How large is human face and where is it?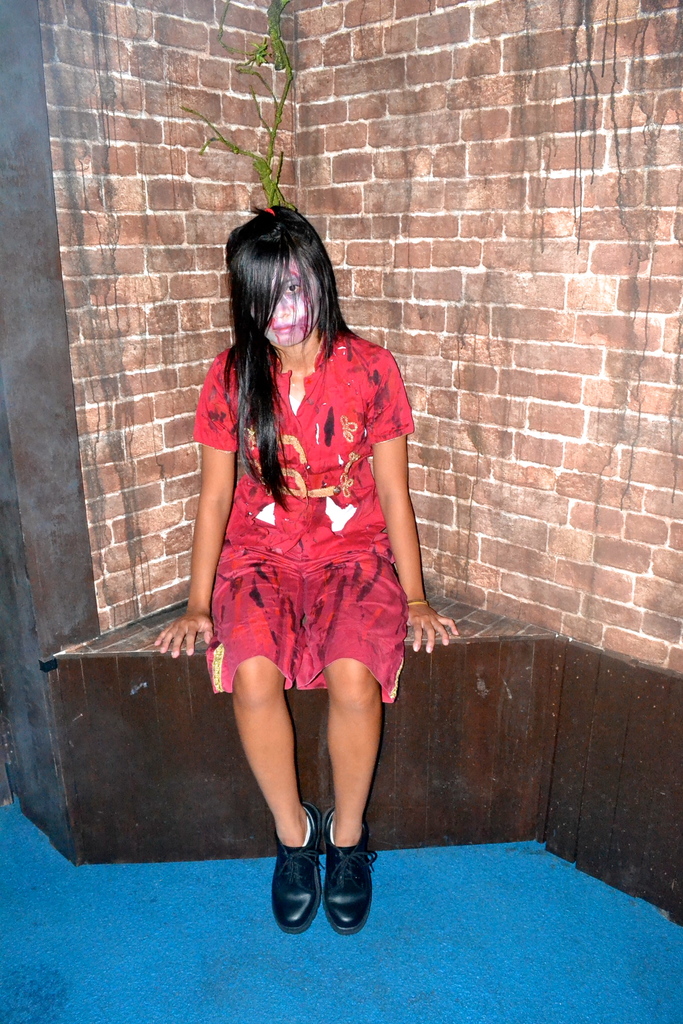
Bounding box: crop(252, 253, 322, 346).
